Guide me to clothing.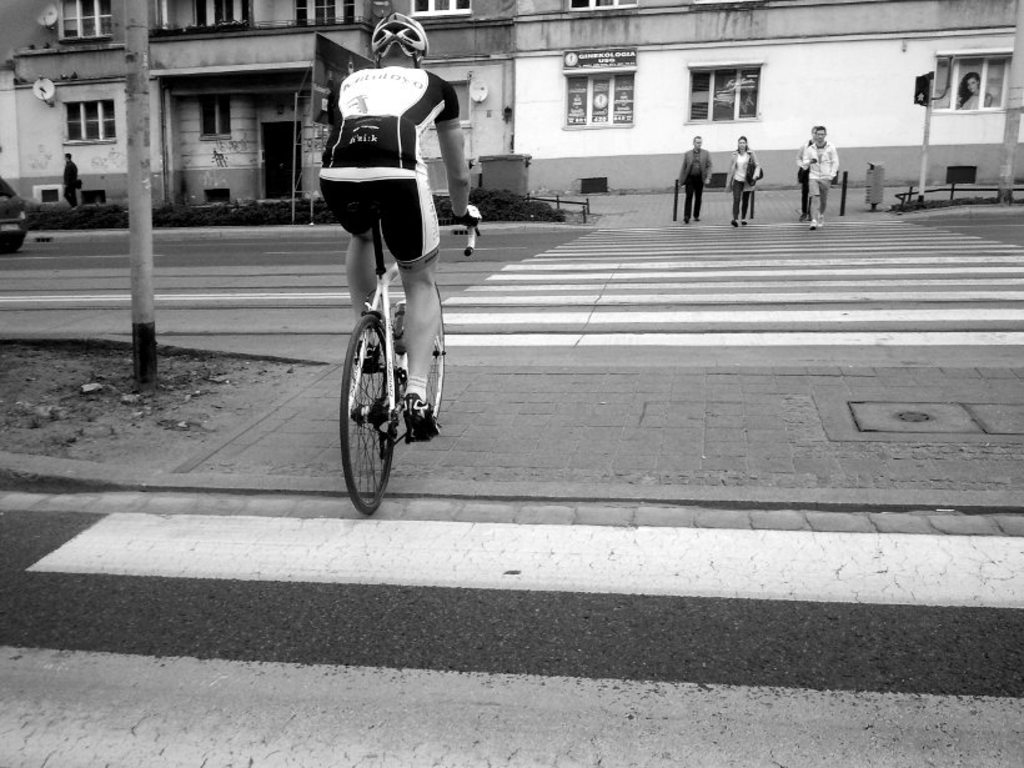
Guidance: [x1=681, y1=145, x2=711, y2=217].
